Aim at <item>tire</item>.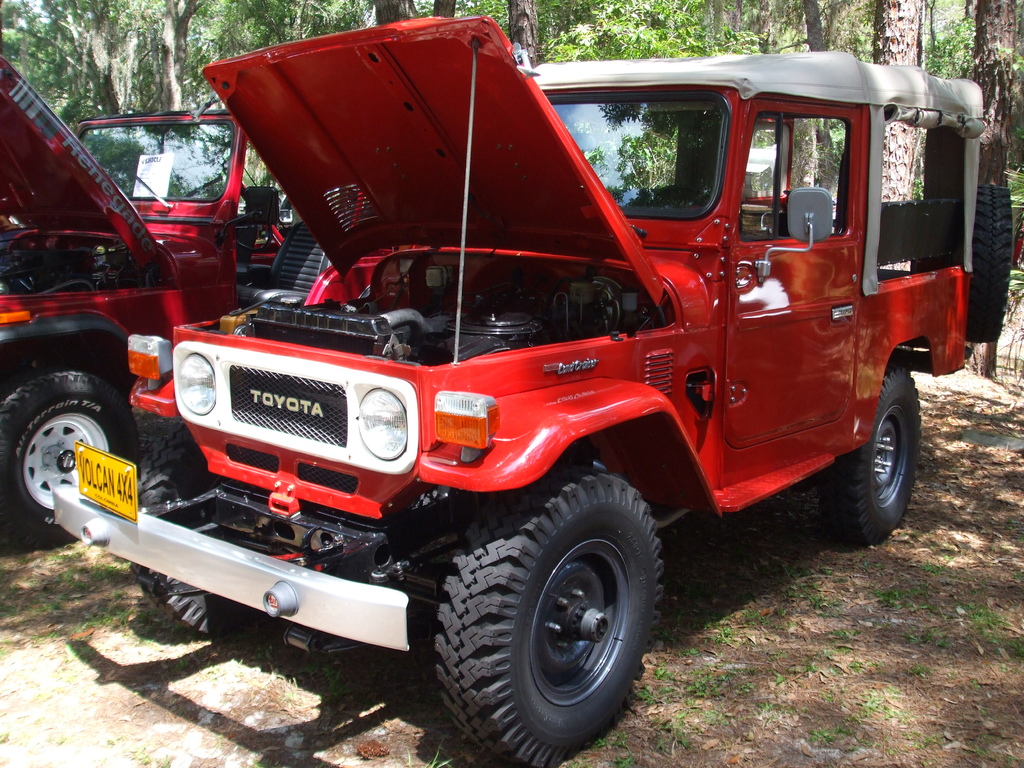
Aimed at pyautogui.locateOnScreen(130, 424, 280, 637).
